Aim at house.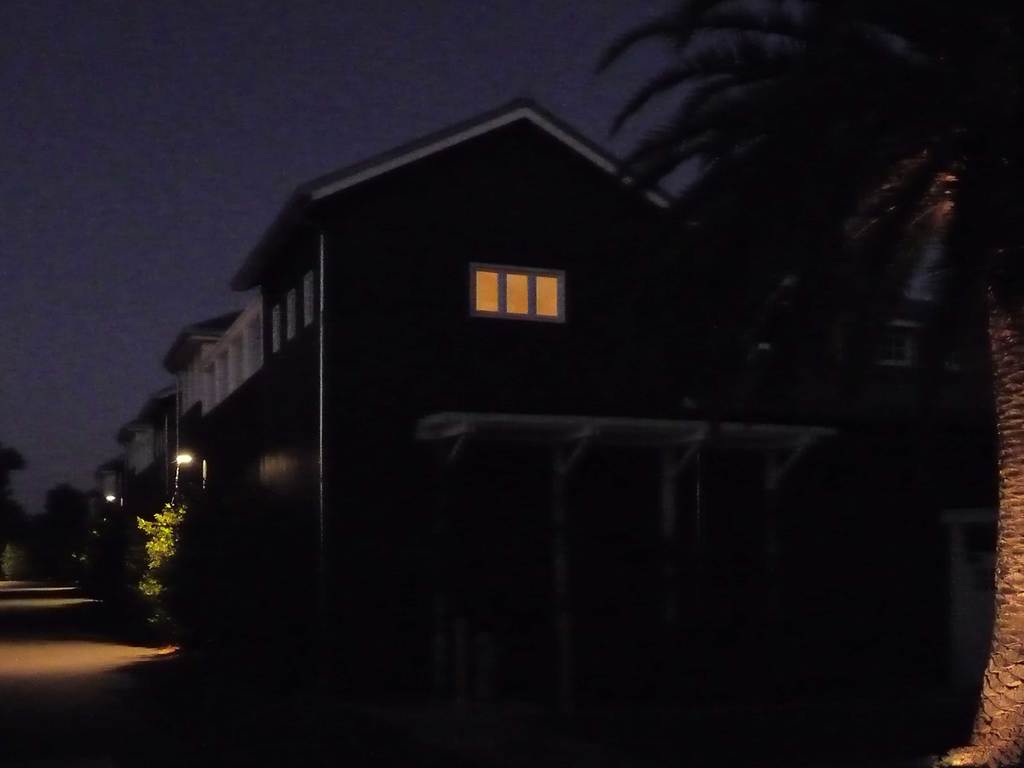
Aimed at BBox(193, 93, 703, 444).
